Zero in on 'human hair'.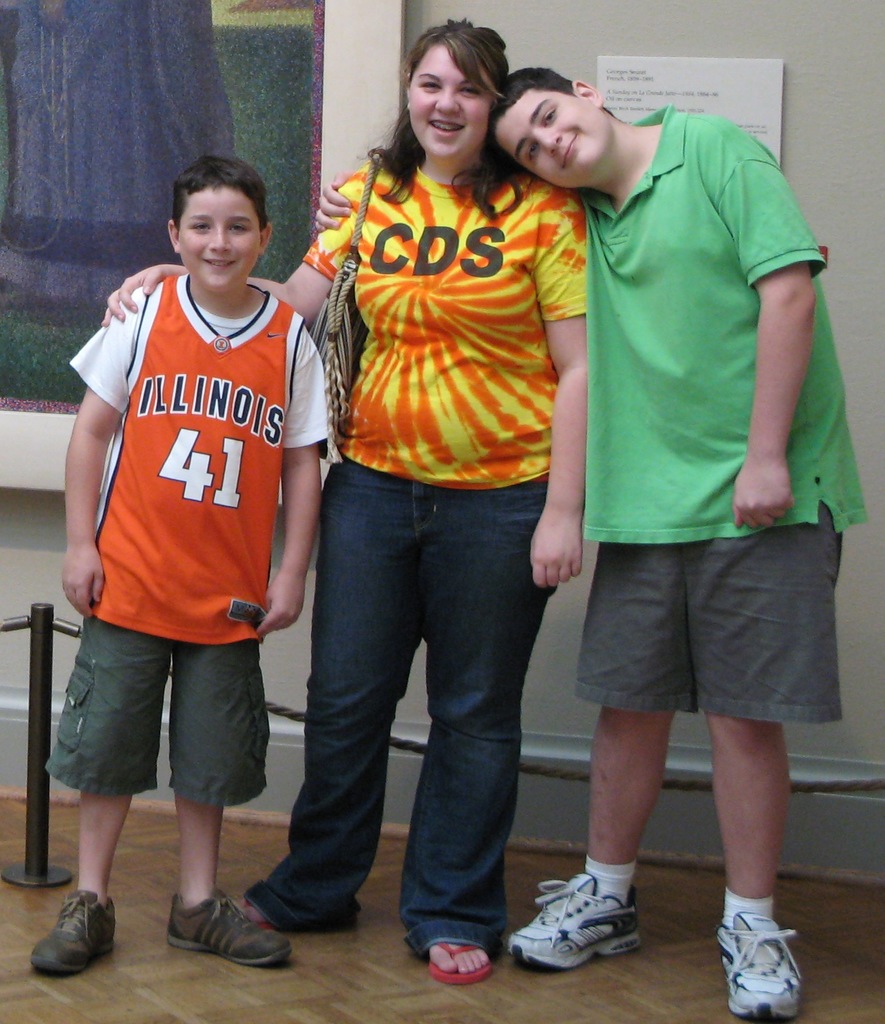
Zeroed in: BBox(174, 148, 281, 232).
